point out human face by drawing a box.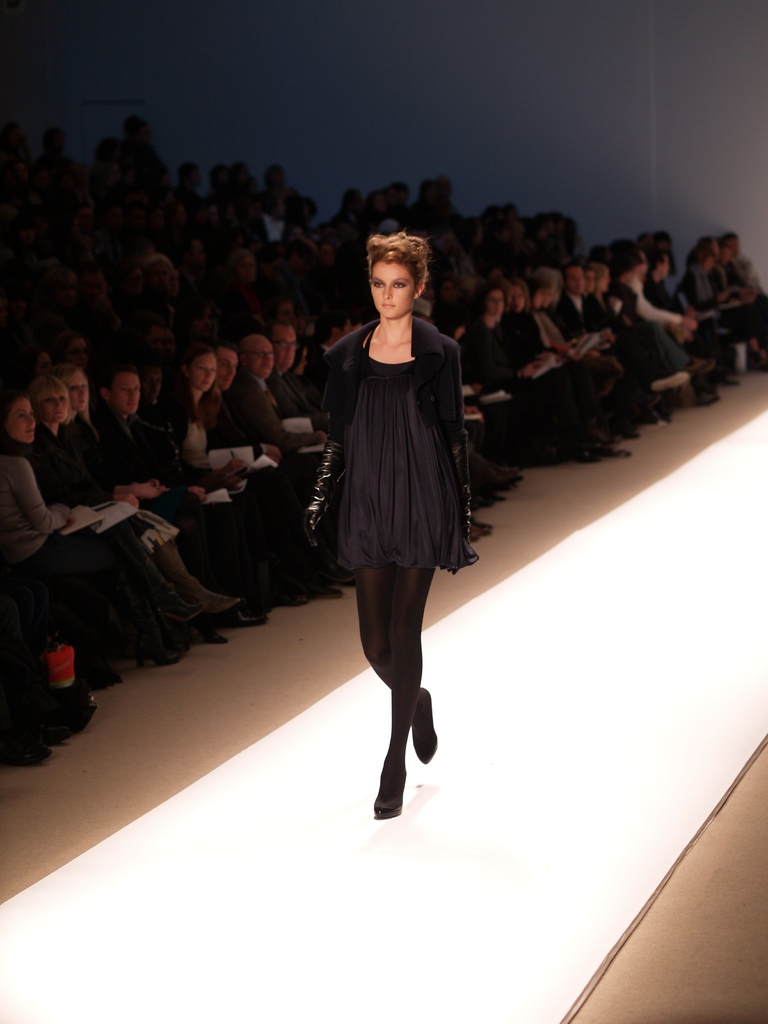
[107, 374, 145, 415].
